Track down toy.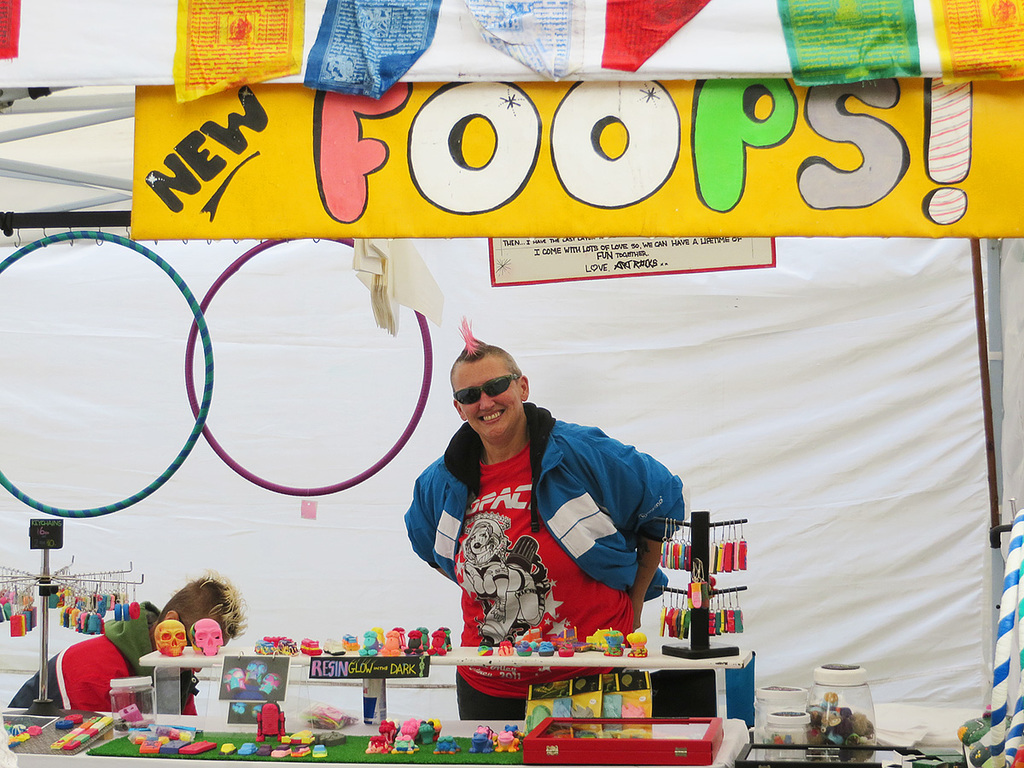
Tracked to (507, 722, 522, 745).
